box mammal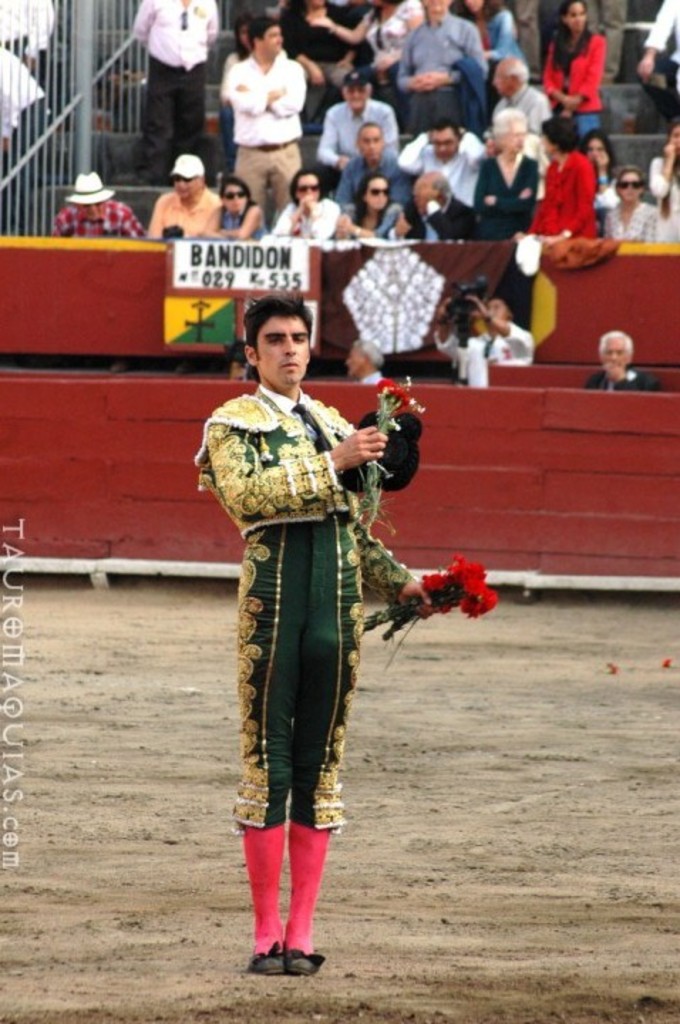
left=588, top=326, right=659, bottom=395
